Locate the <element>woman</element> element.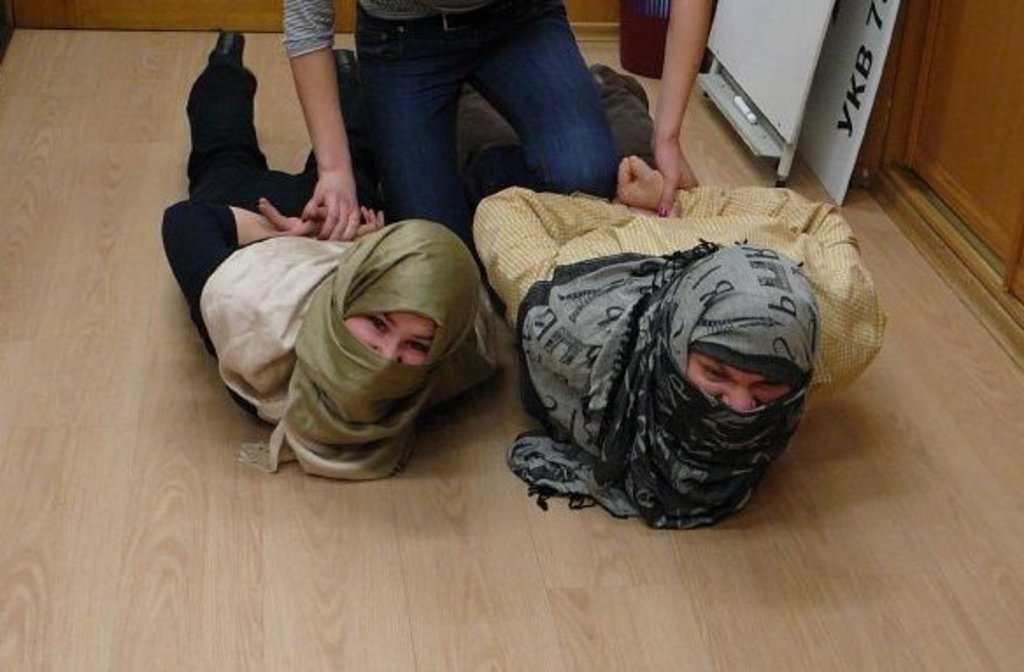
Element bbox: locate(465, 61, 896, 521).
